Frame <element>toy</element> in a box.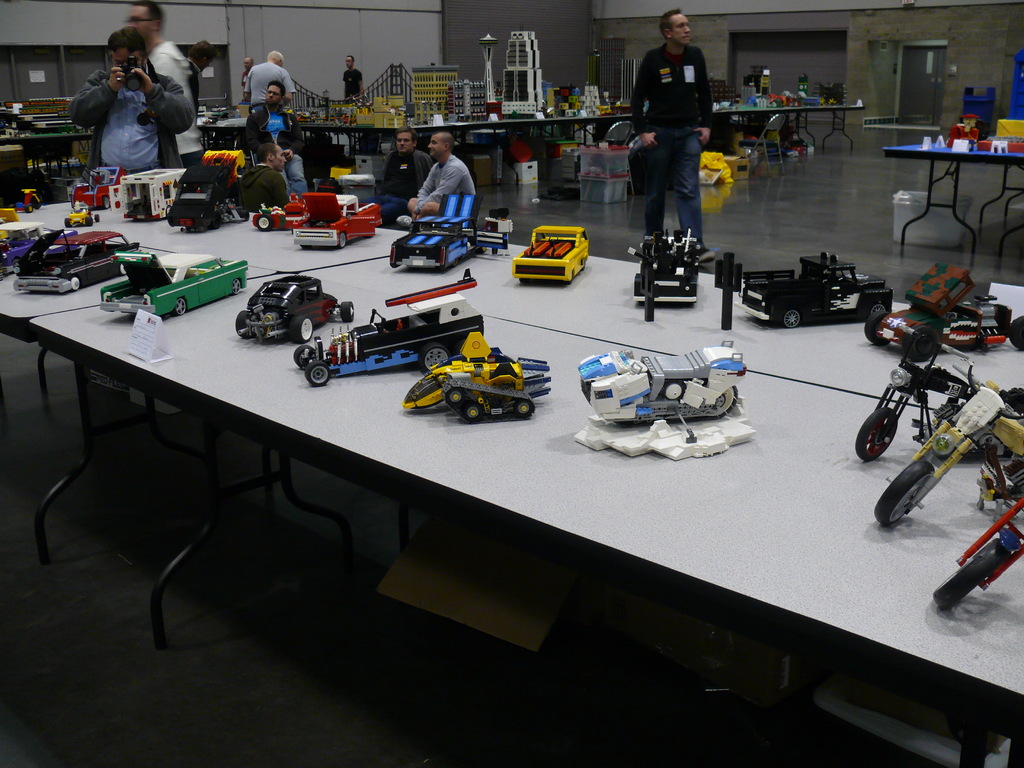
x1=625 y1=246 x2=660 y2=323.
